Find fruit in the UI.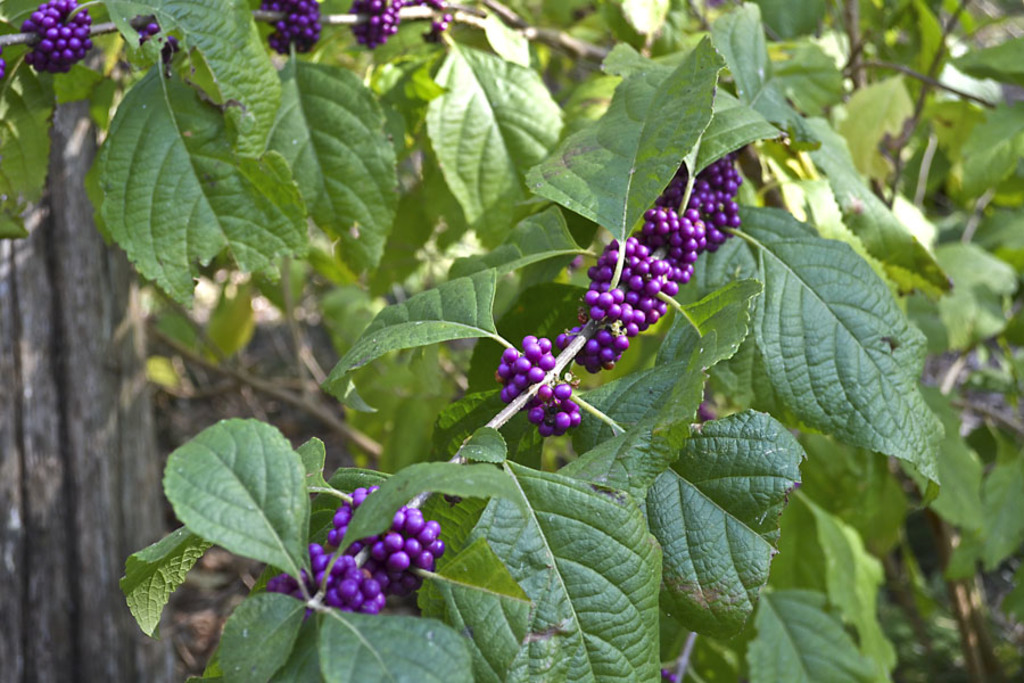
UI element at <bbox>346, 0, 457, 50</bbox>.
